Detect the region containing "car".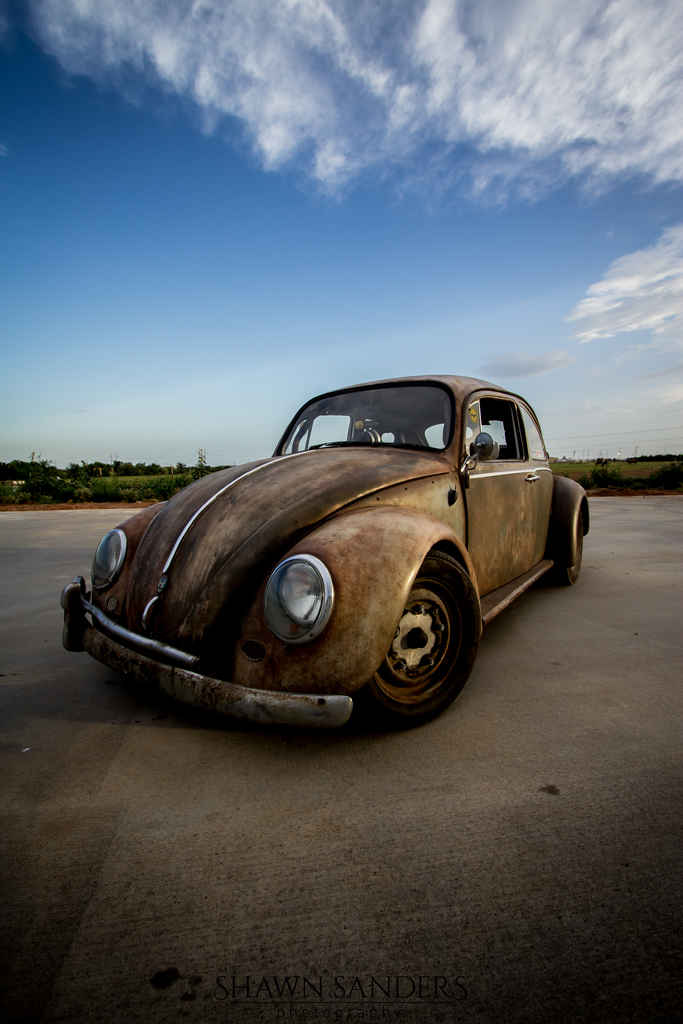
[44,380,589,753].
